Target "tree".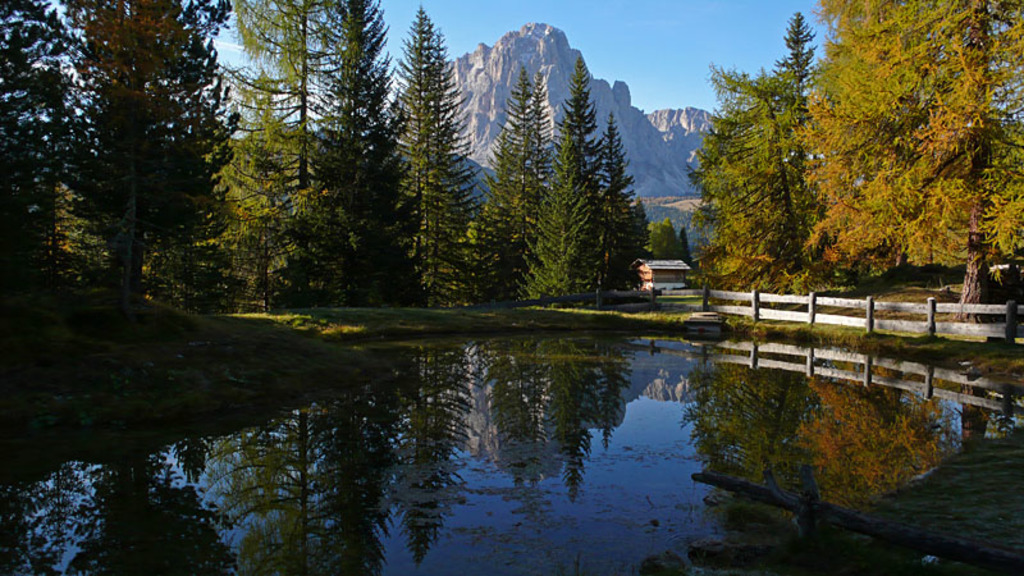
Target region: 65/0/252/294.
